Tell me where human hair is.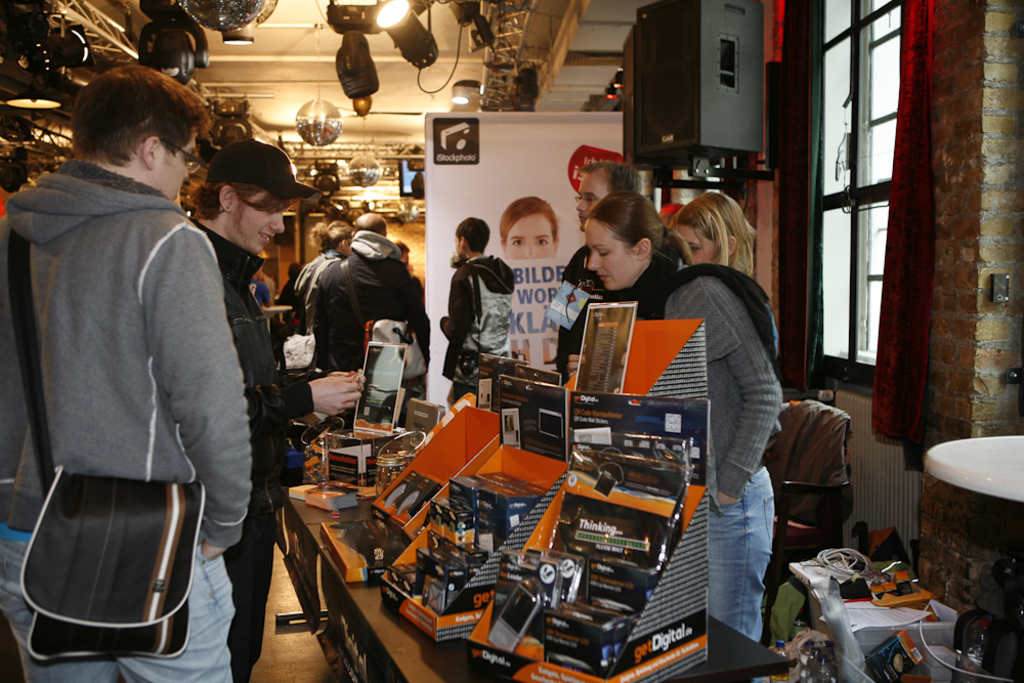
human hair is at (679, 189, 753, 273).
